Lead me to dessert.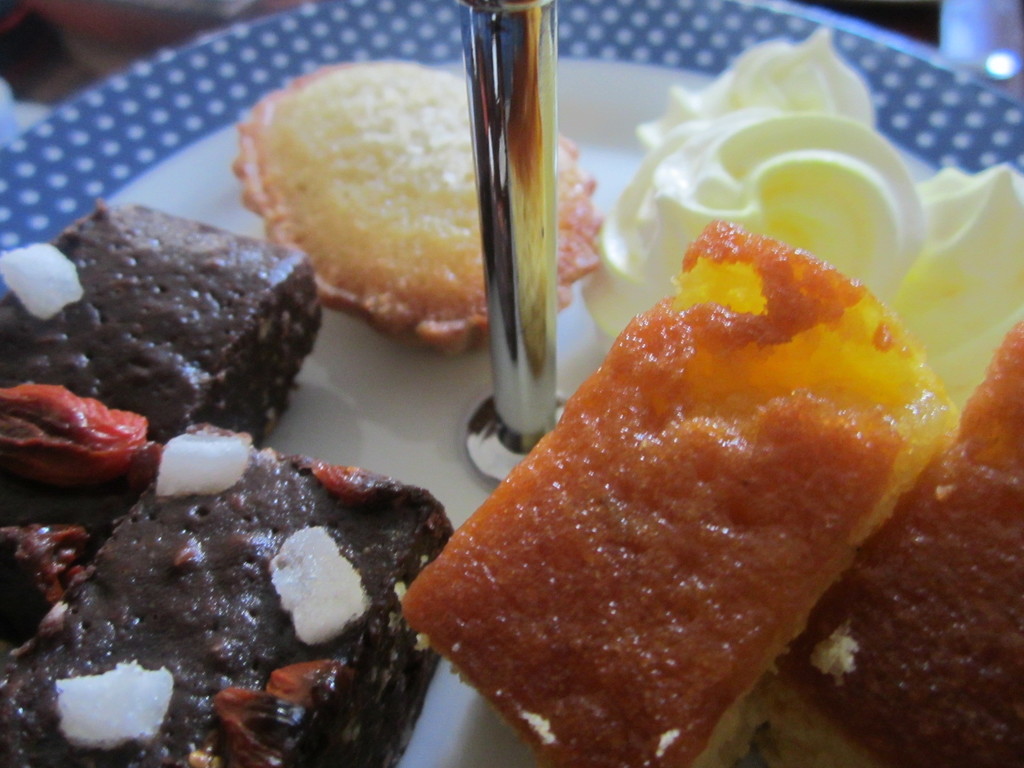
Lead to select_region(0, 420, 460, 767).
